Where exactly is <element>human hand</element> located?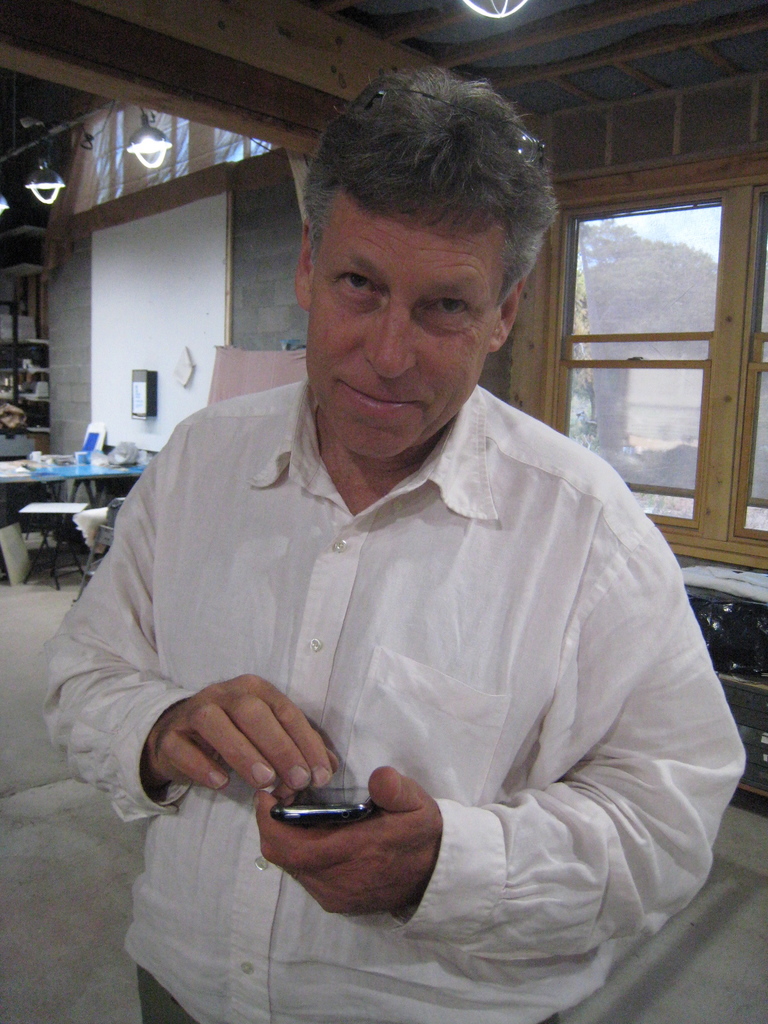
Its bounding box is [131,696,353,830].
